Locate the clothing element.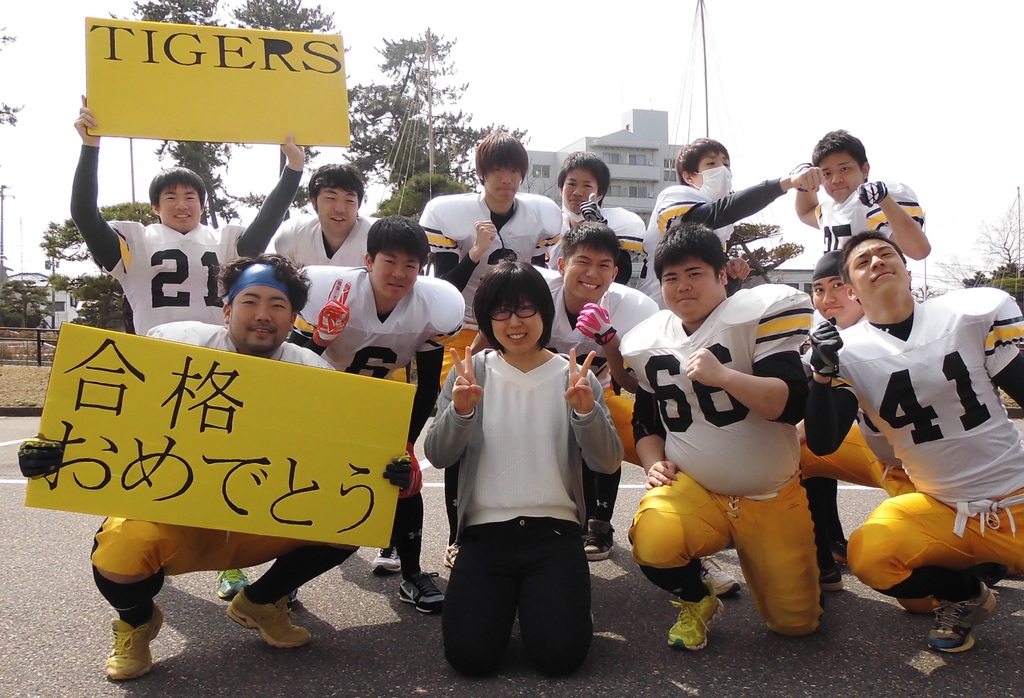
Element bbox: bbox=[533, 264, 659, 468].
